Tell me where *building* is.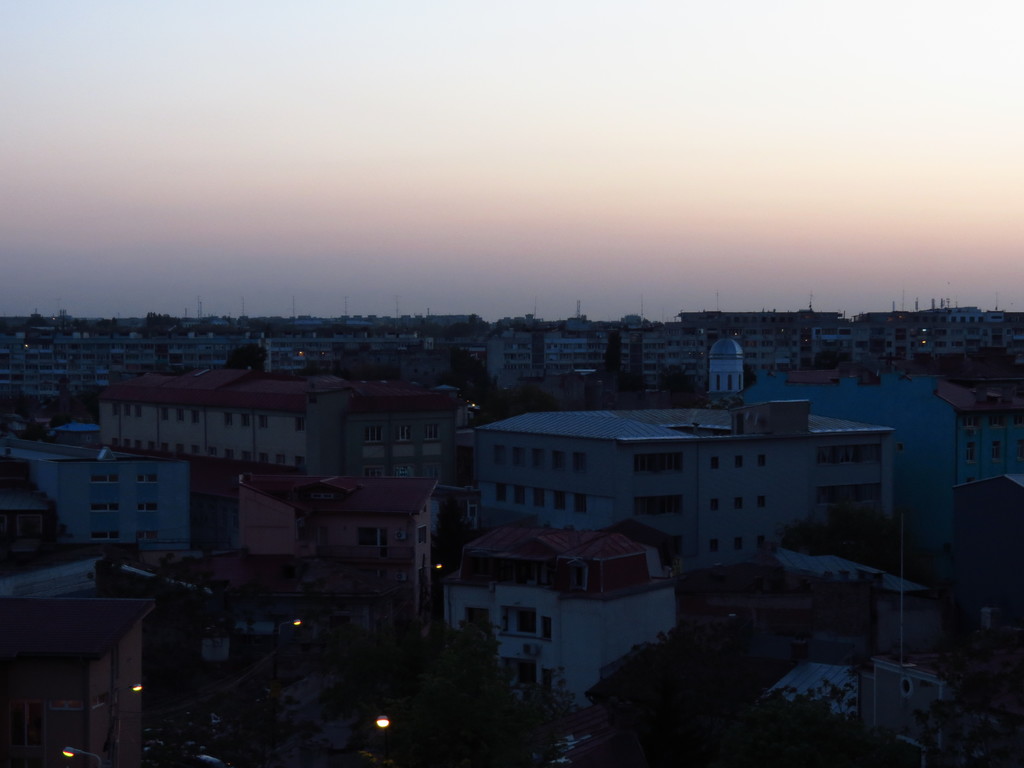
*building* is at (left=4, top=446, right=242, bottom=581).
